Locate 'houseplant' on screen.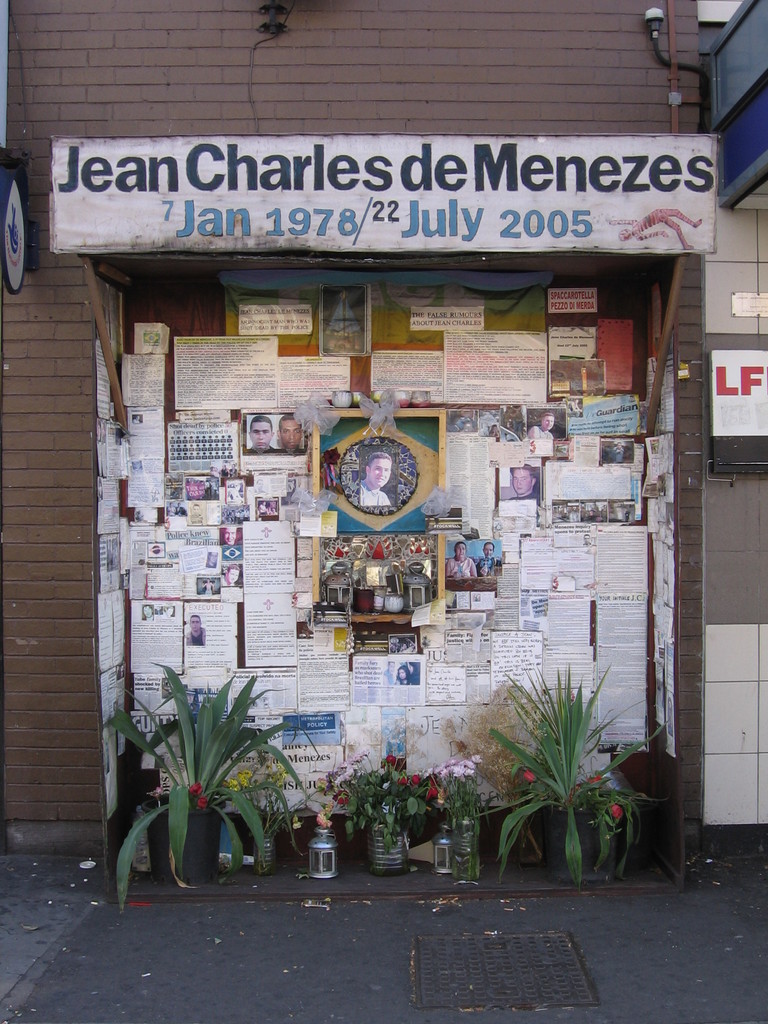
On screen at [415, 755, 498, 893].
